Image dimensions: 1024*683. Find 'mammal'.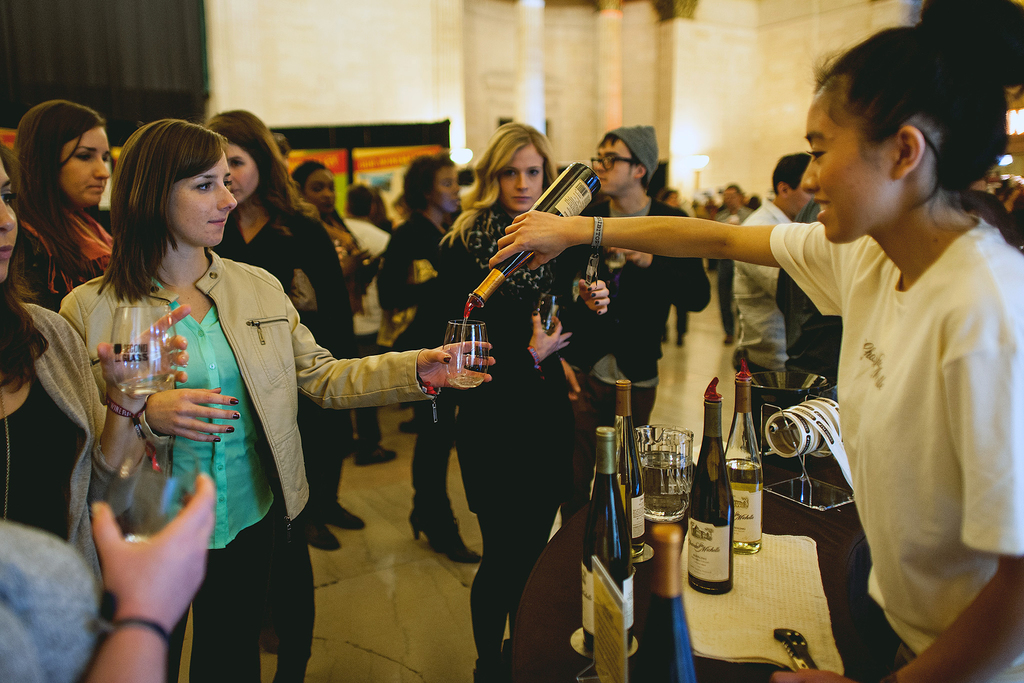
left=342, top=179, right=402, bottom=466.
